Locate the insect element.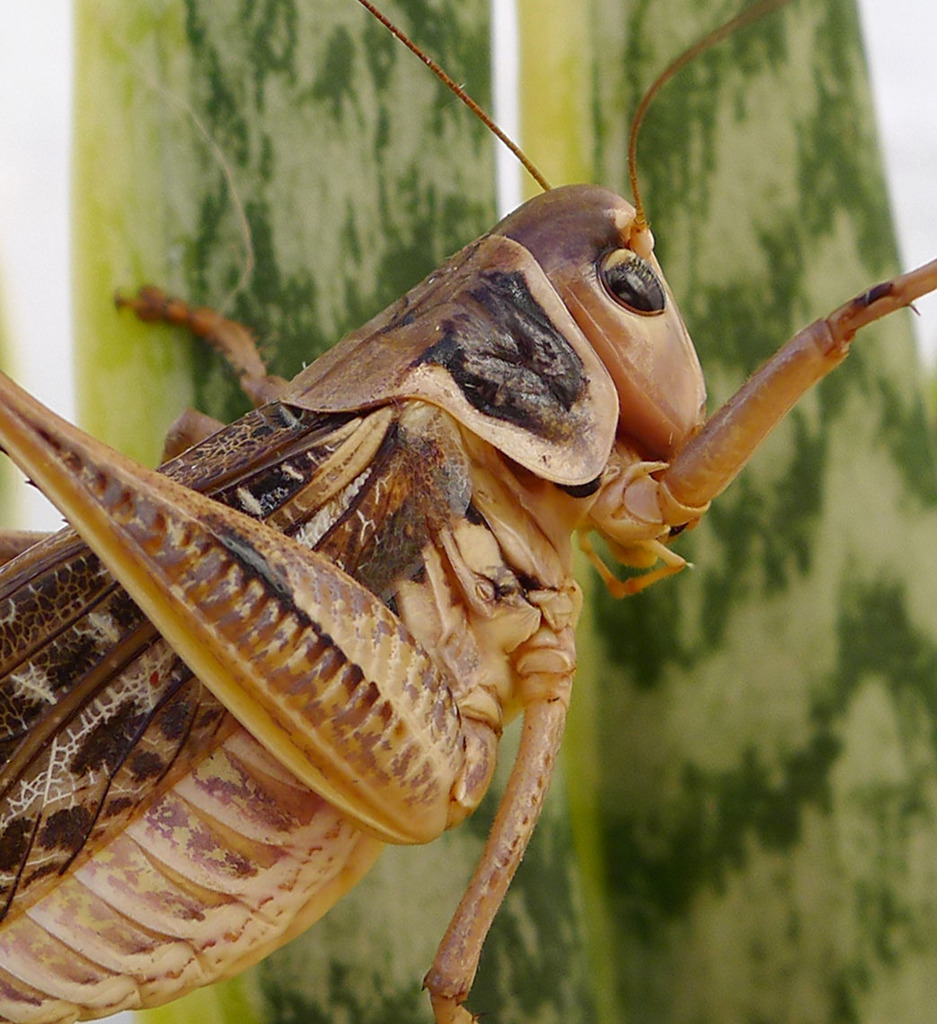
Element bbox: (0, 0, 936, 1023).
